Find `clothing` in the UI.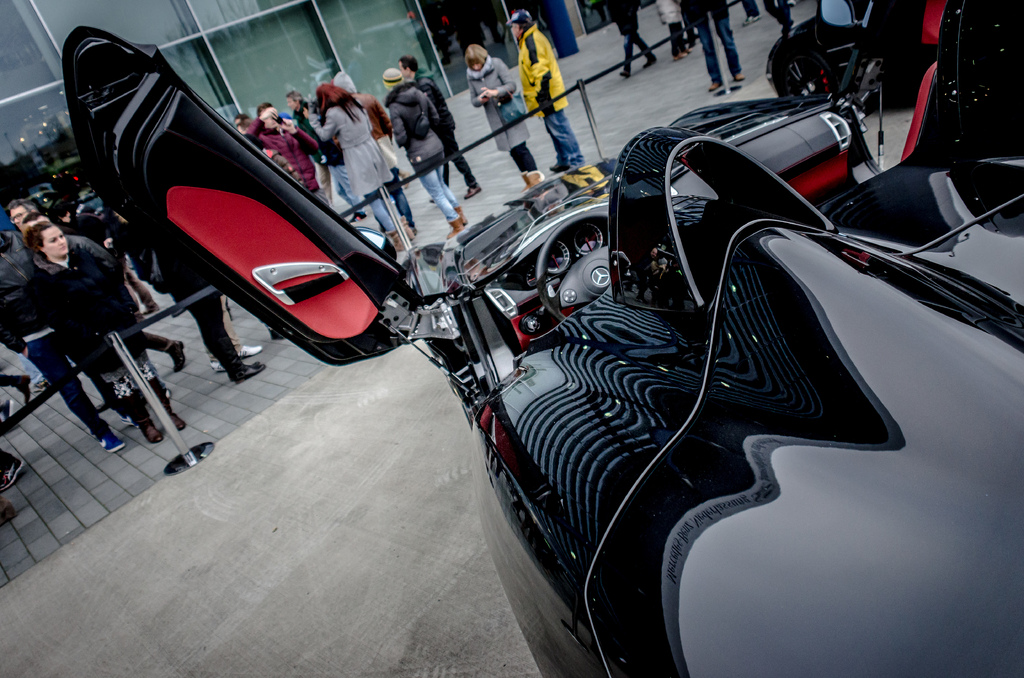
UI element at rect(0, 264, 140, 444).
